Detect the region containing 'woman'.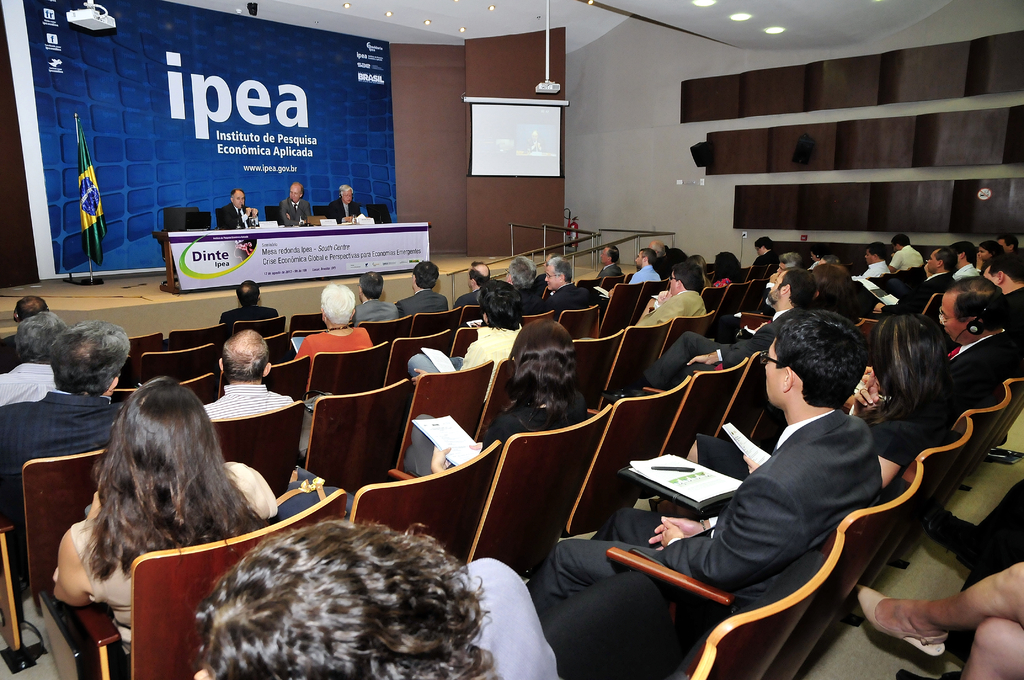
region(403, 321, 586, 478).
